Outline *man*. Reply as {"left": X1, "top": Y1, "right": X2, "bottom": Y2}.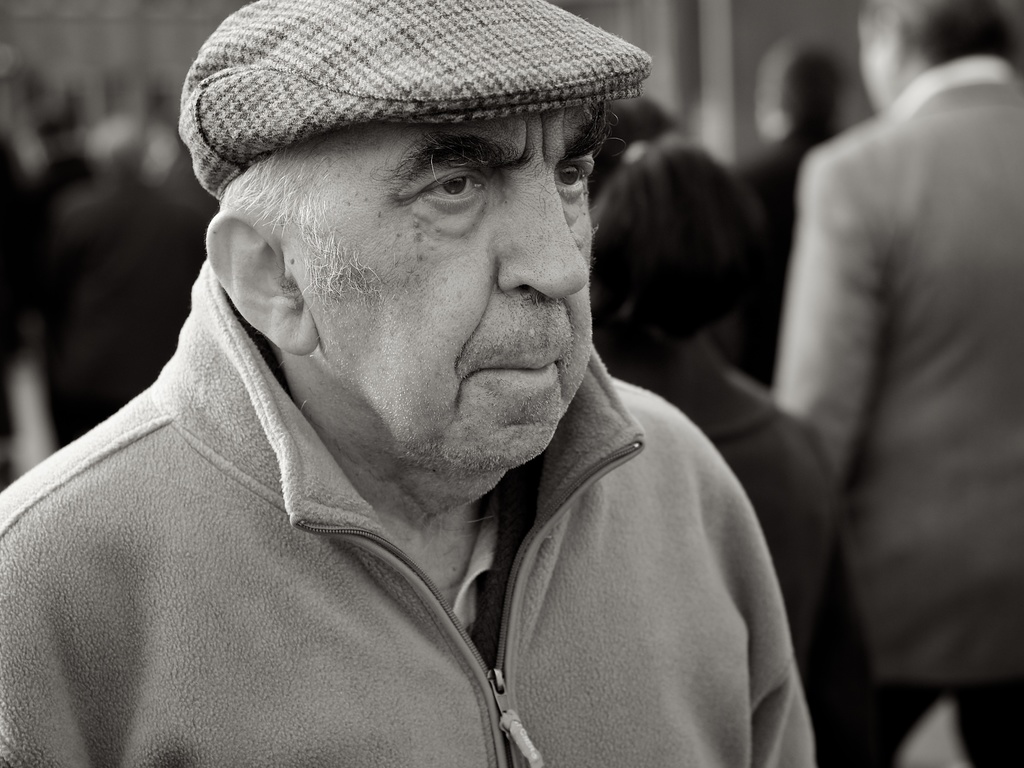
{"left": 767, "top": 0, "right": 1023, "bottom": 767}.
